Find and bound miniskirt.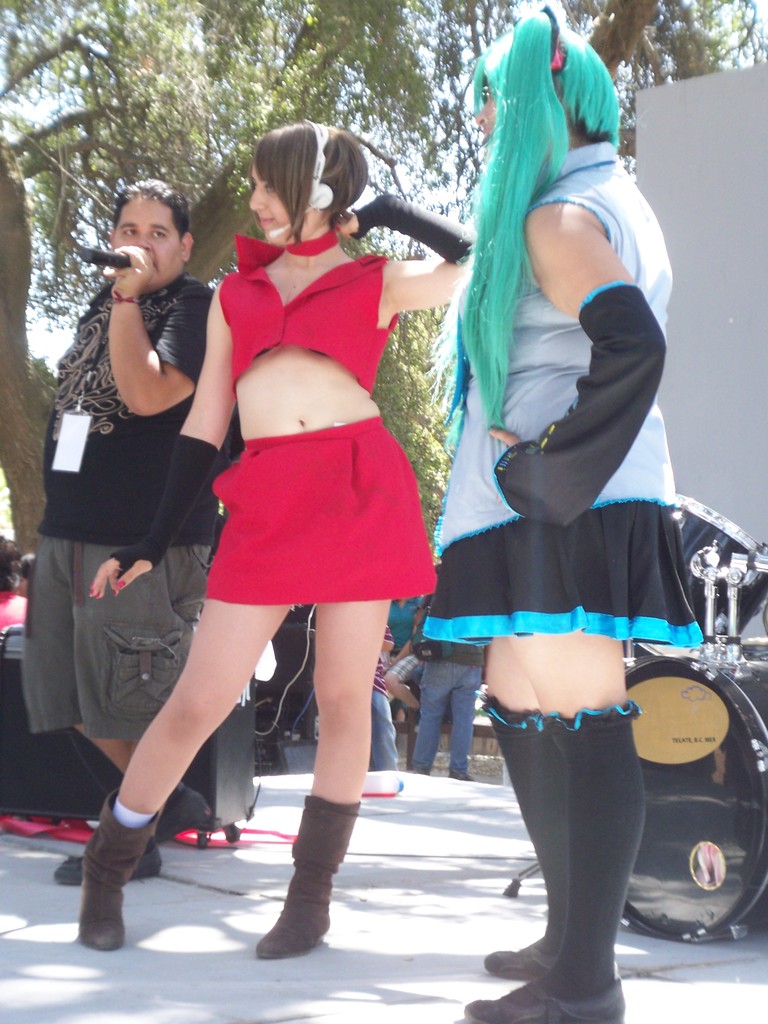
Bound: [left=424, top=499, right=701, bottom=653].
